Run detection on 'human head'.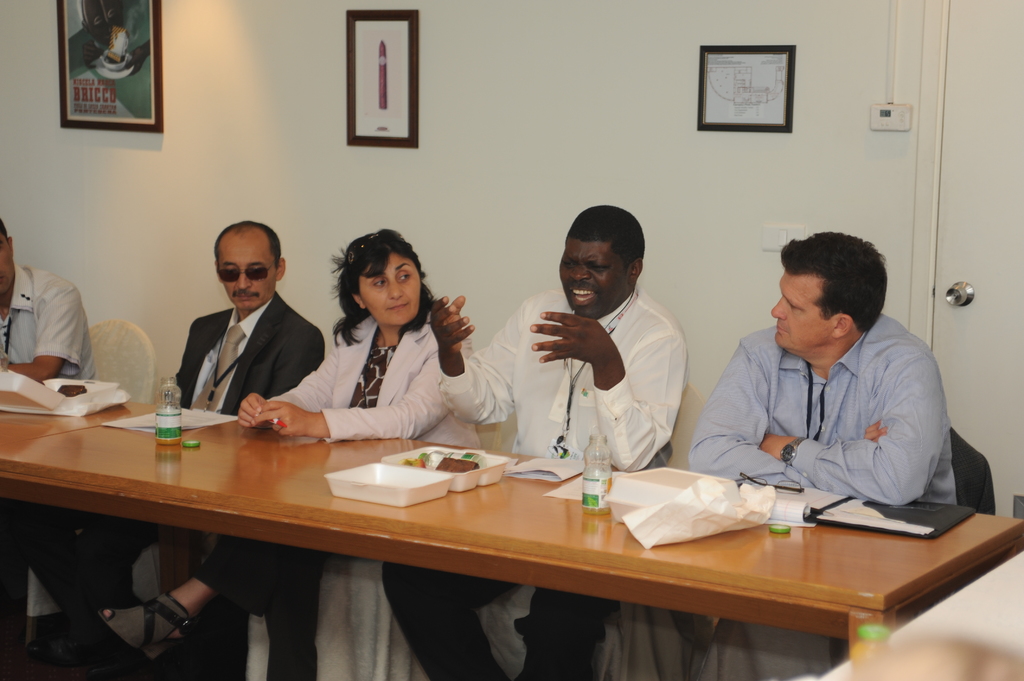
Result: pyautogui.locateOnScreen(771, 235, 890, 358).
